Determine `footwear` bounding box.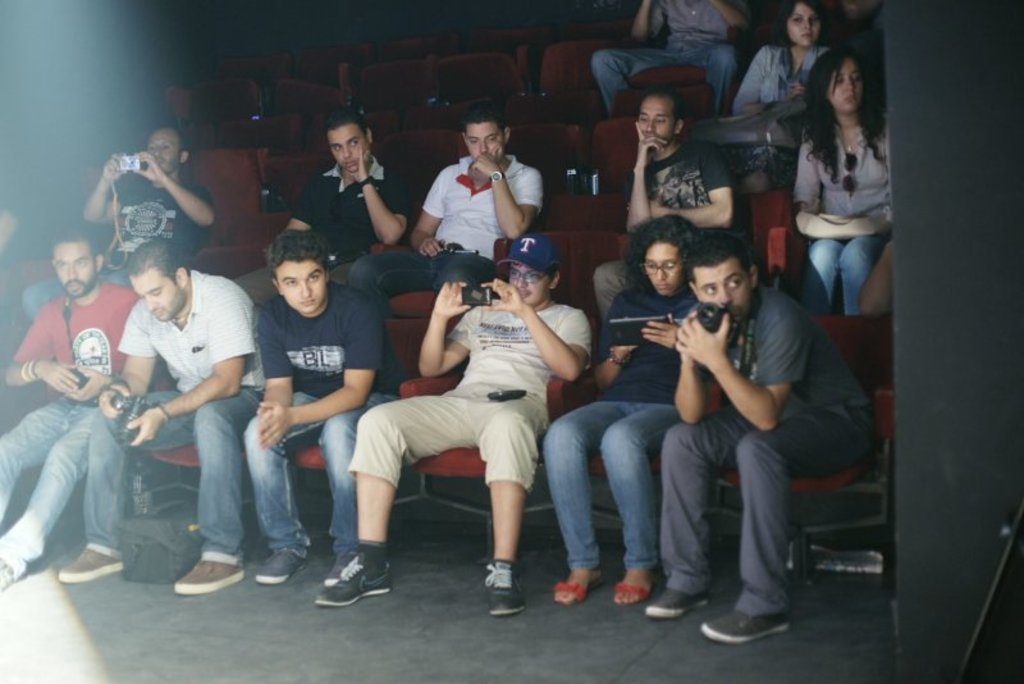
Determined: pyautogui.locateOnScreen(324, 551, 353, 584).
